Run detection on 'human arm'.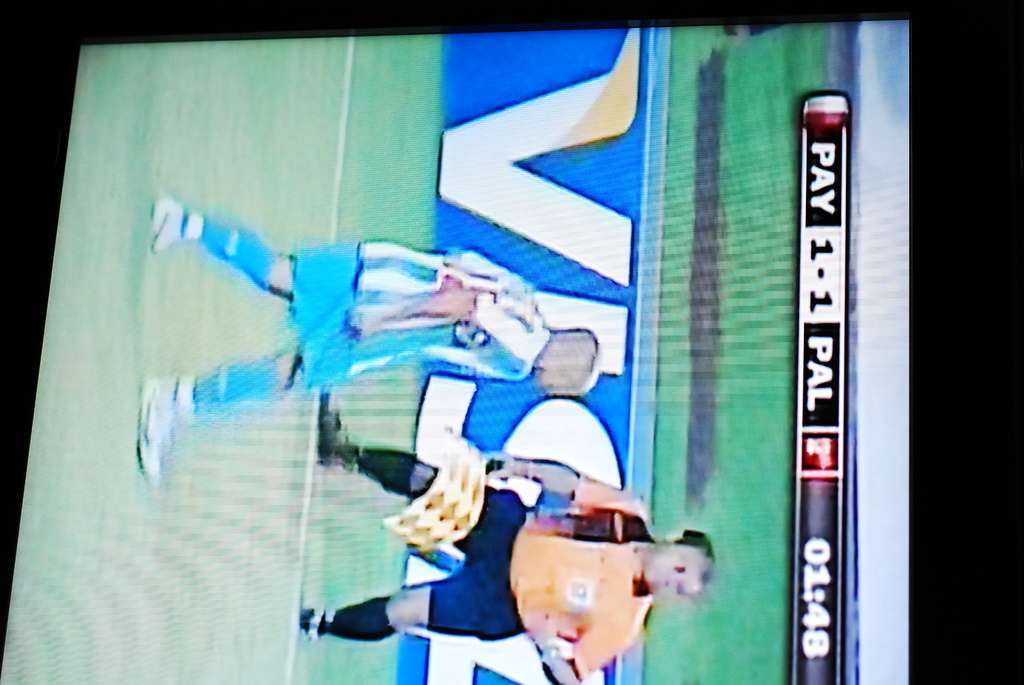
Result: box=[474, 456, 648, 512].
